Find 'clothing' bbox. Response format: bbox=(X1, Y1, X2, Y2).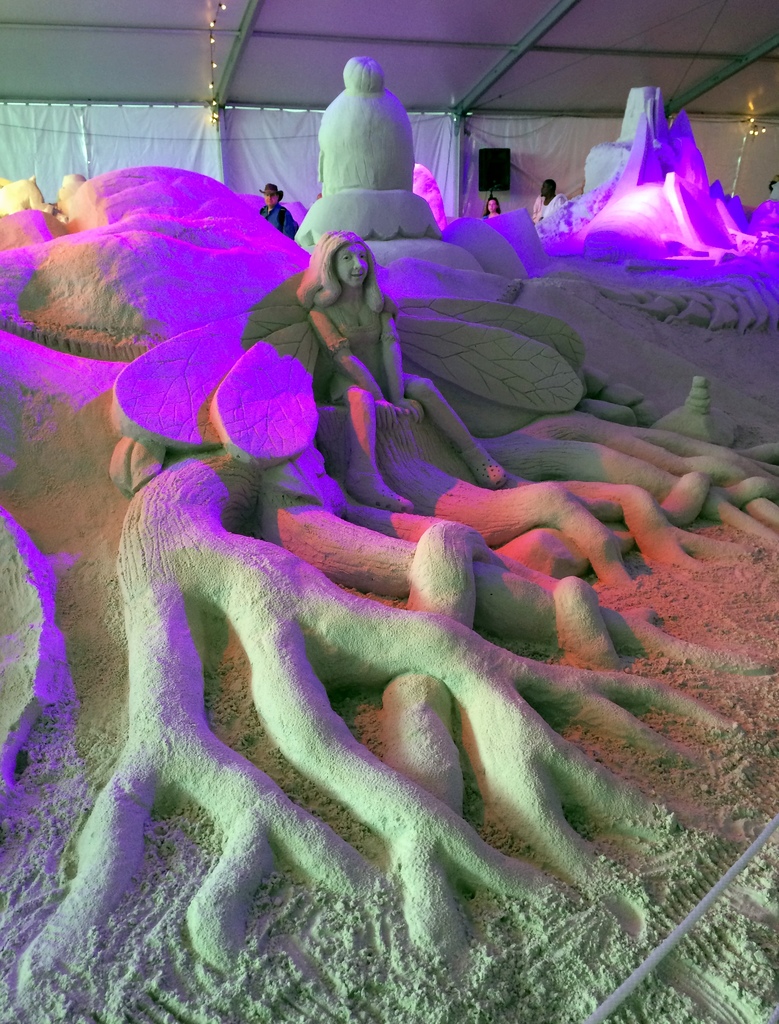
bbox=(478, 211, 485, 220).
